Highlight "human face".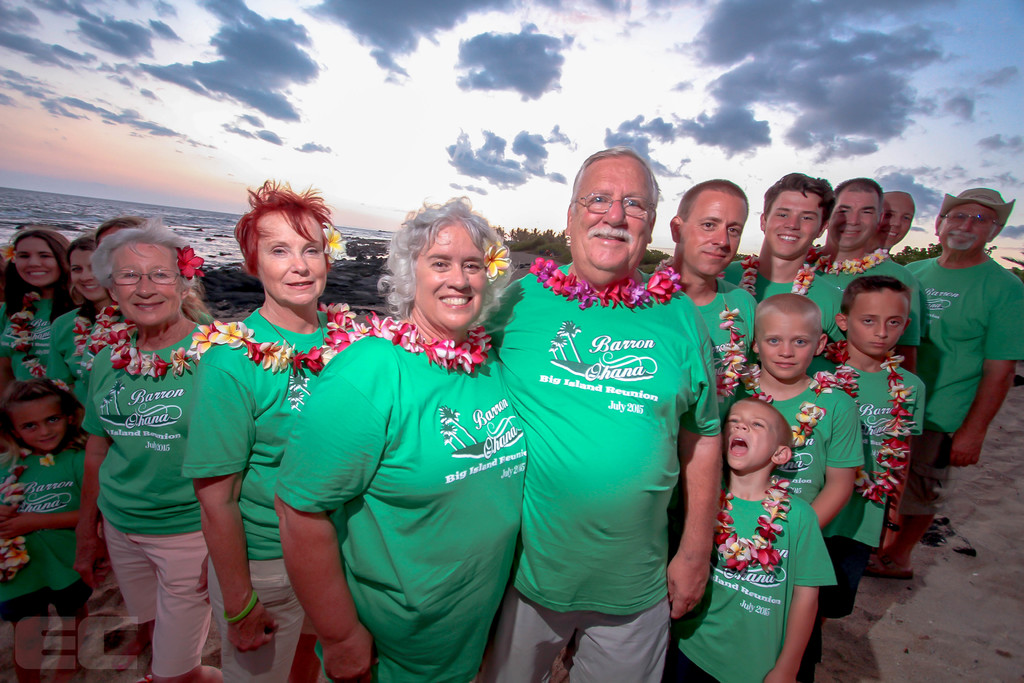
Highlighted region: {"left": 845, "top": 286, "right": 908, "bottom": 358}.
